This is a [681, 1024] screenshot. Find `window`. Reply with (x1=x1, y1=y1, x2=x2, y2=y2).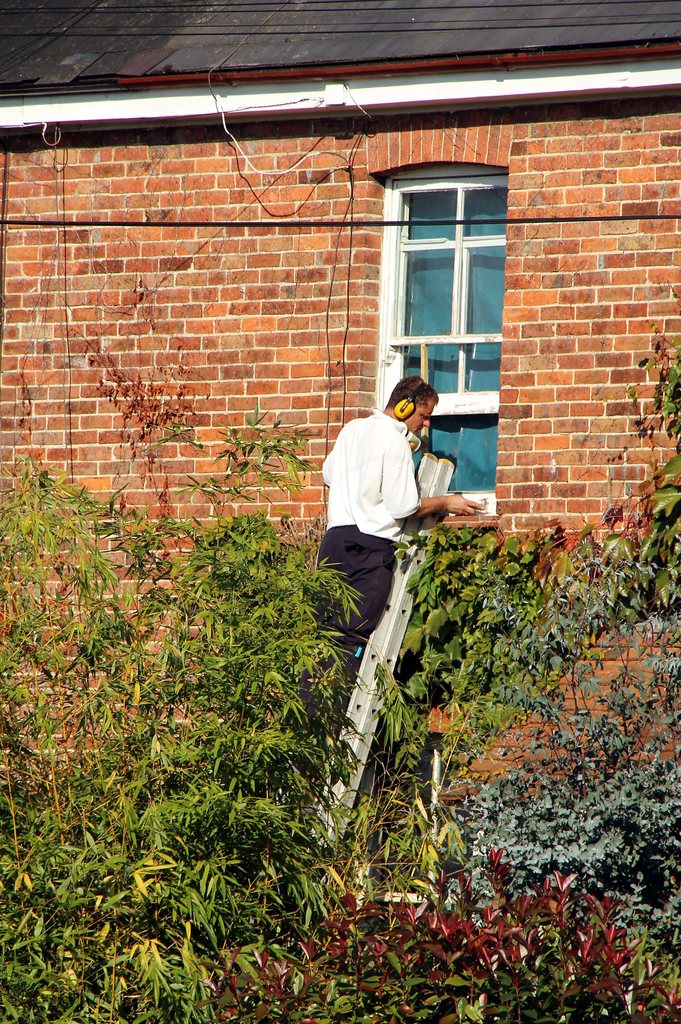
(x1=378, y1=141, x2=518, y2=405).
